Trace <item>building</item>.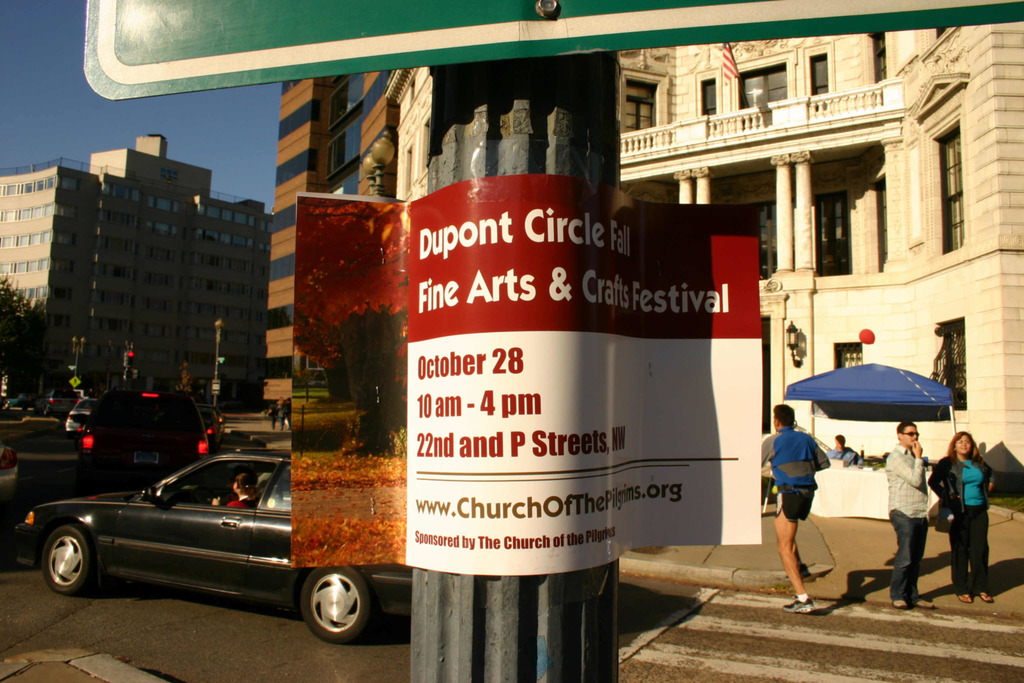
Traced to bbox=[259, 17, 1023, 478].
